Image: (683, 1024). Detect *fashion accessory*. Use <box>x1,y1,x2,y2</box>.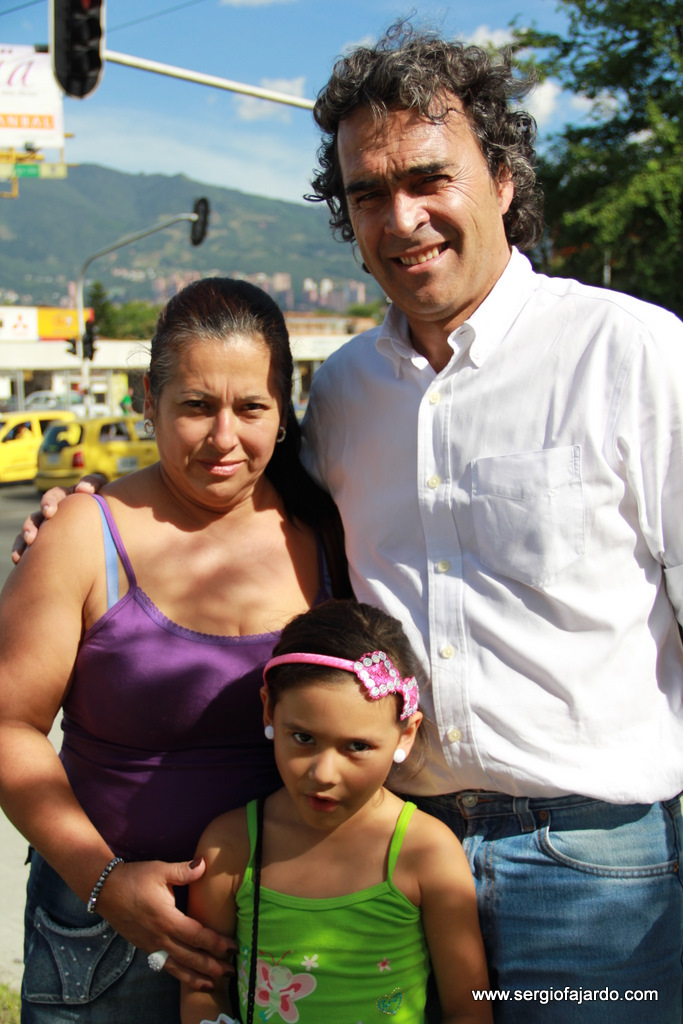
<box>259,720,280,745</box>.
